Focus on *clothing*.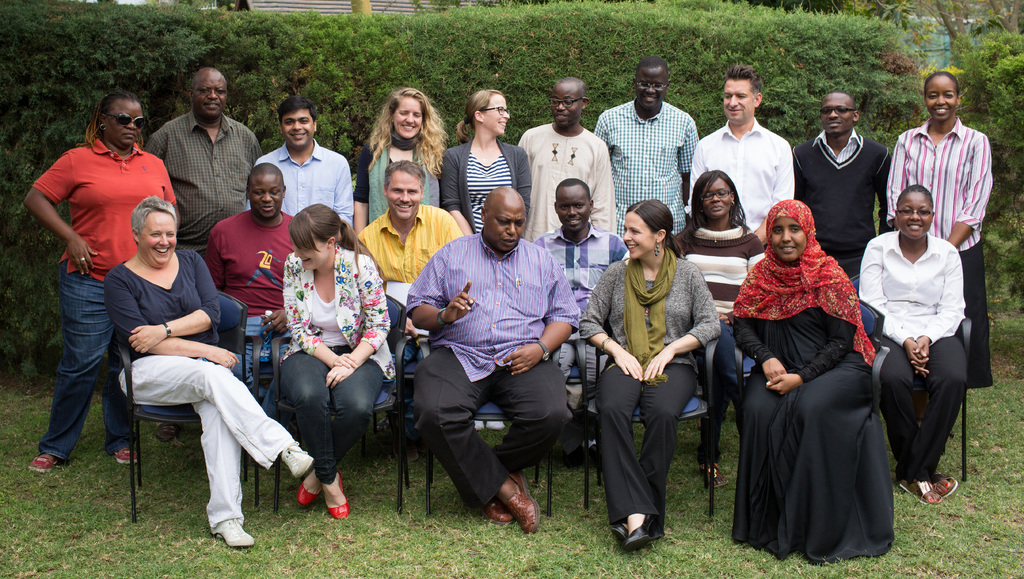
Focused at (442, 141, 531, 236).
